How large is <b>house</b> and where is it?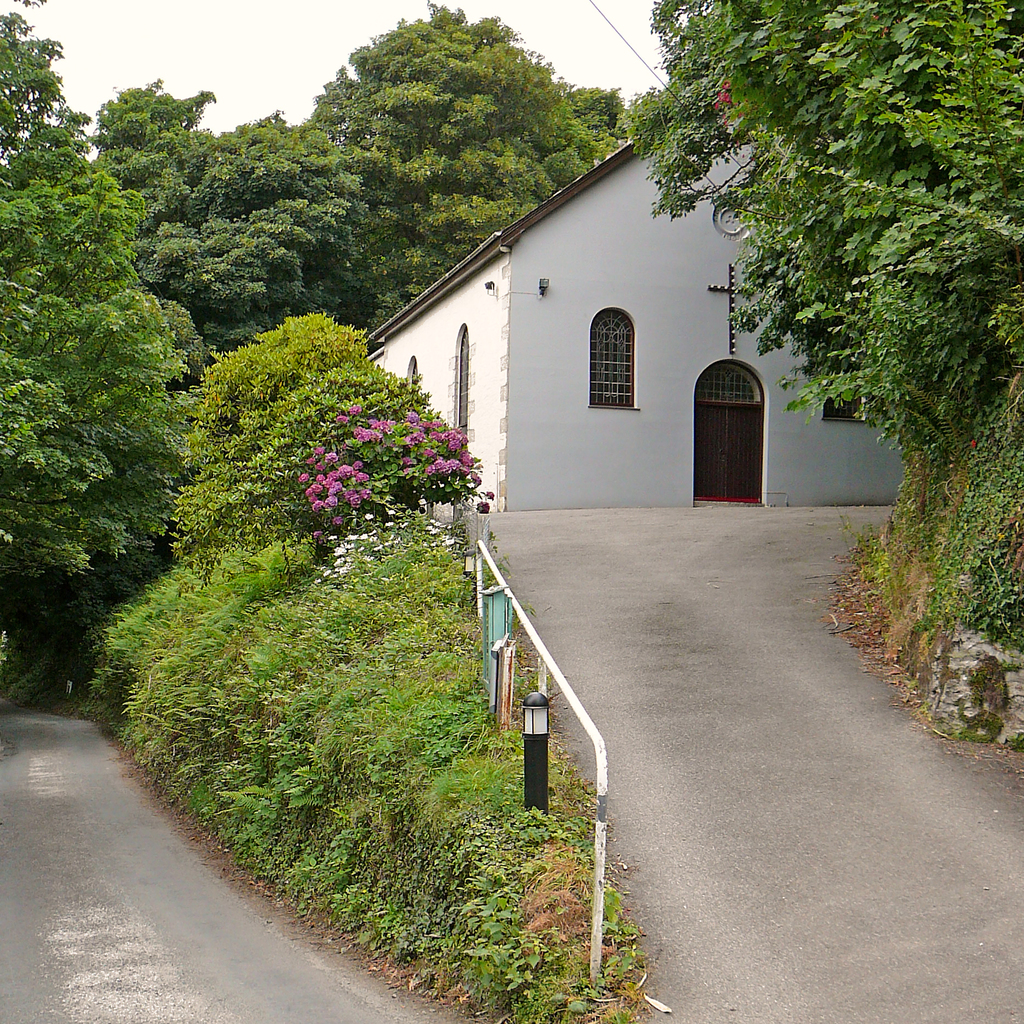
Bounding box: locate(355, 136, 906, 516).
